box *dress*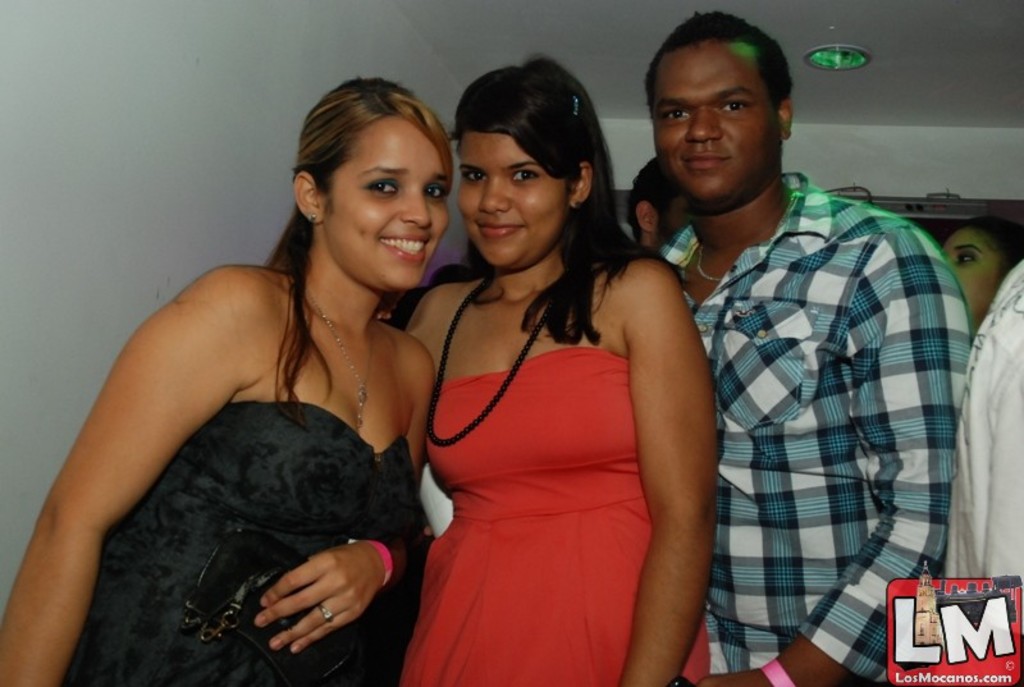
bbox=(398, 347, 714, 686)
